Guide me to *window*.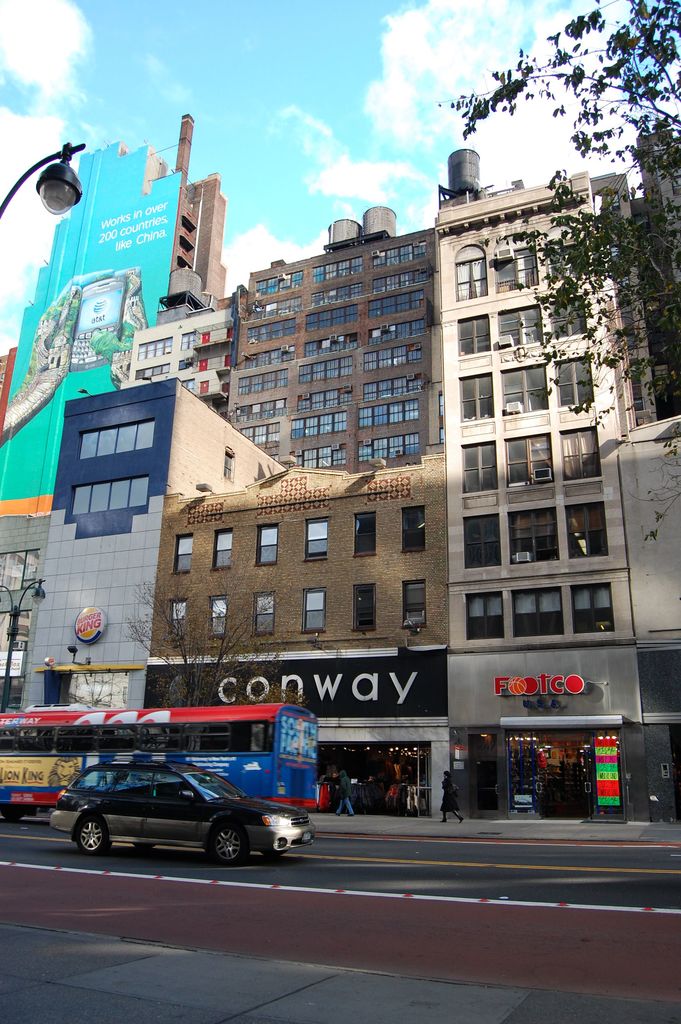
Guidance: (left=506, top=433, right=550, bottom=488).
